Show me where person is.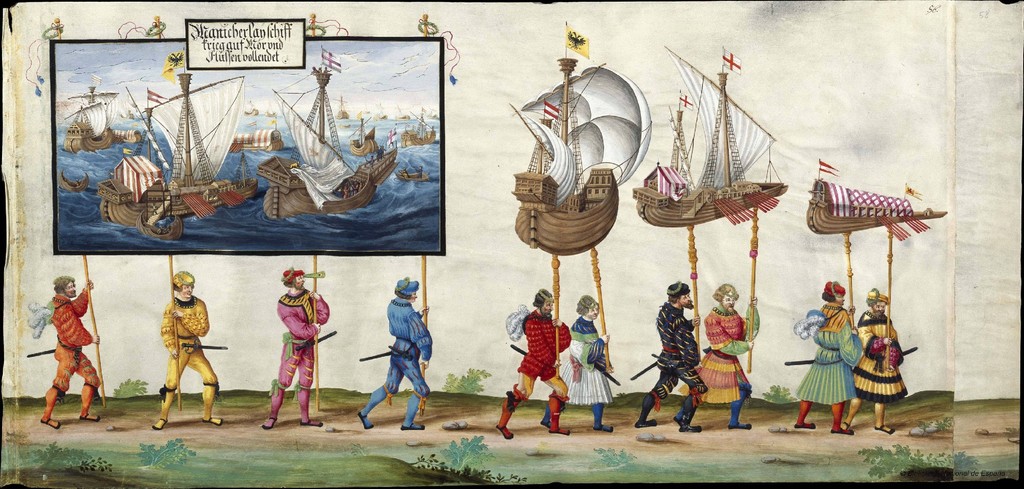
person is at <box>540,293,614,433</box>.
